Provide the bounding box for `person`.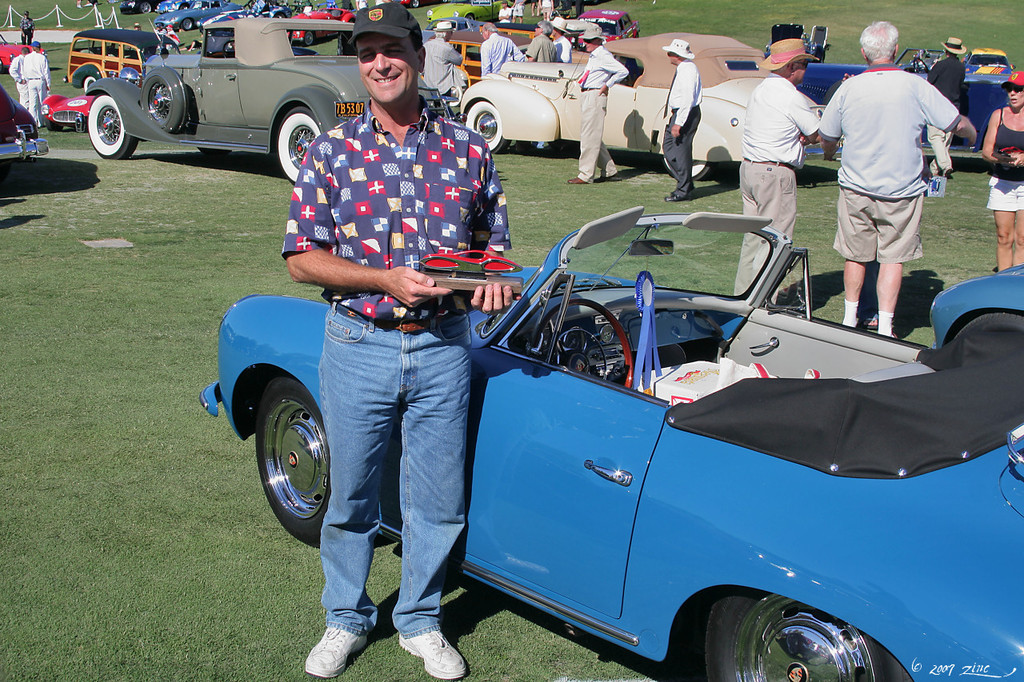
152,21,162,34.
